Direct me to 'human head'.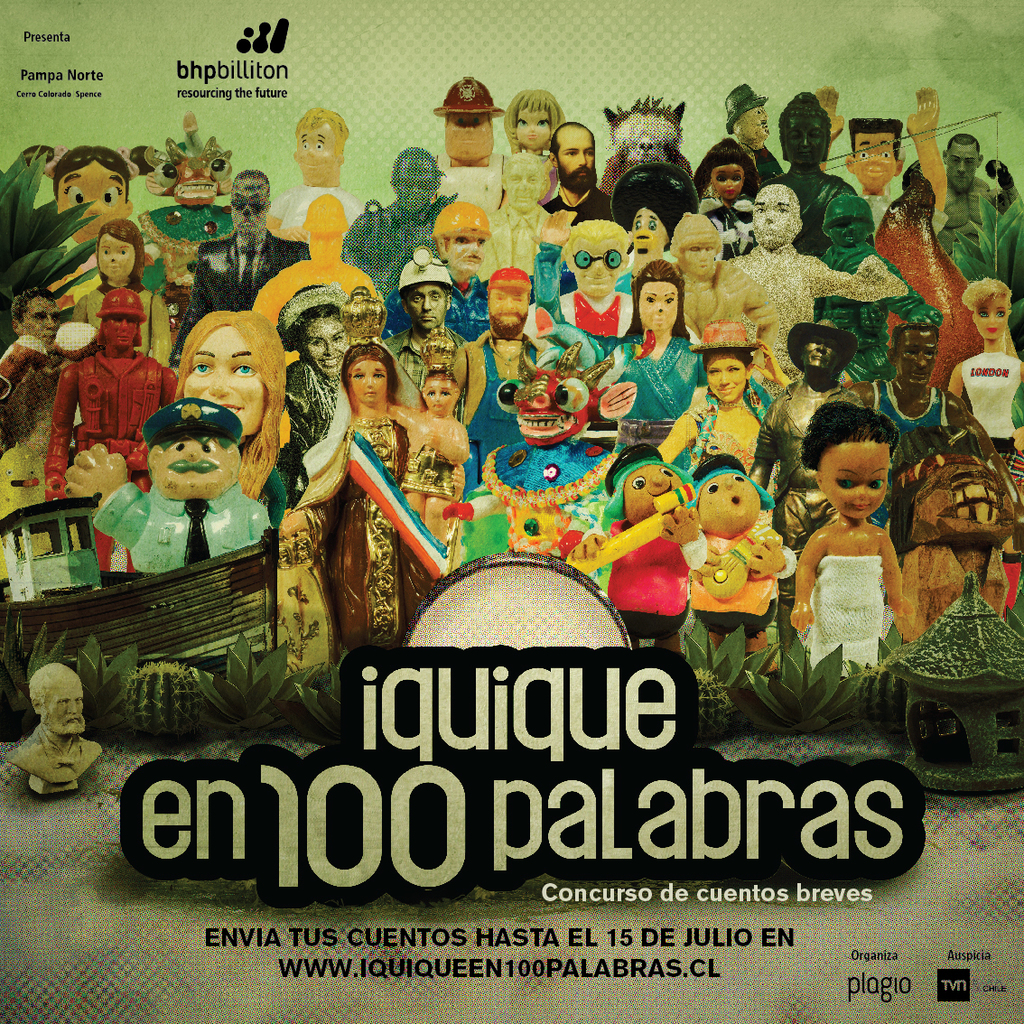
Direction: <box>558,122,597,187</box>.
